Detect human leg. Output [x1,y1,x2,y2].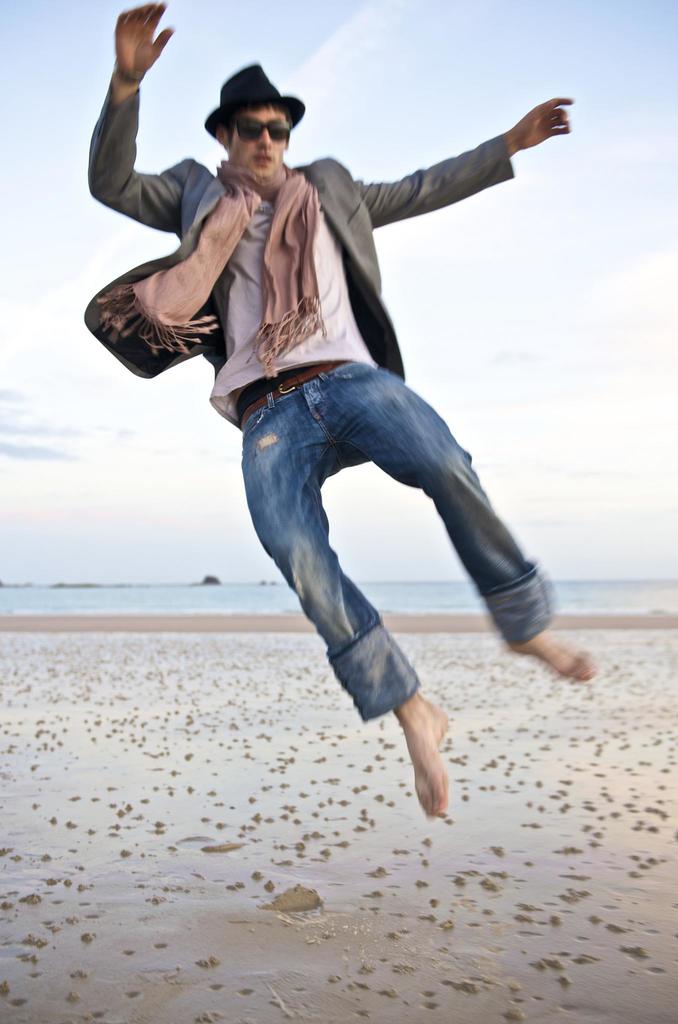
[327,370,598,685].
